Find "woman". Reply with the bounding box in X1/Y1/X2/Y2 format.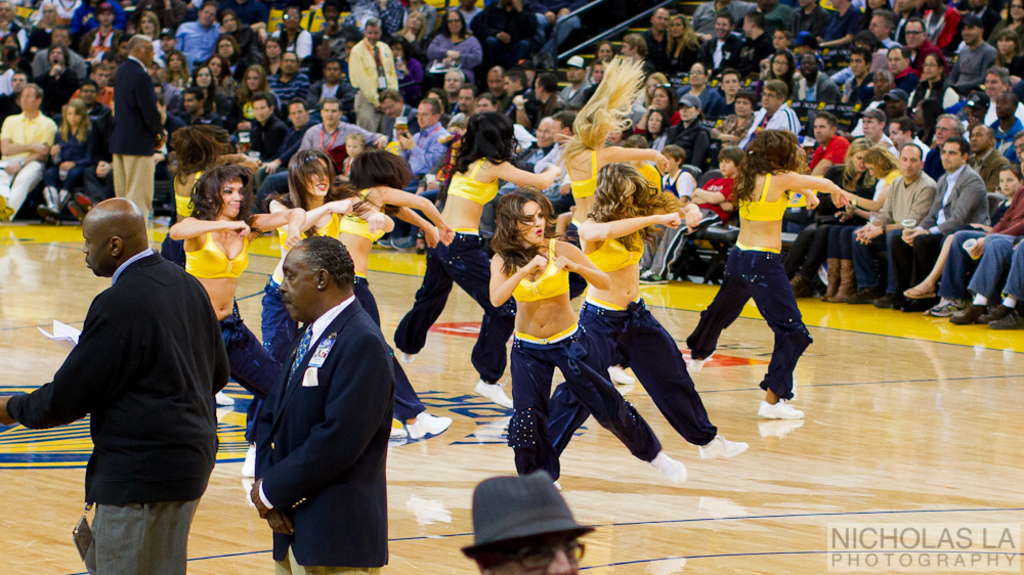
909/55/957/110.
